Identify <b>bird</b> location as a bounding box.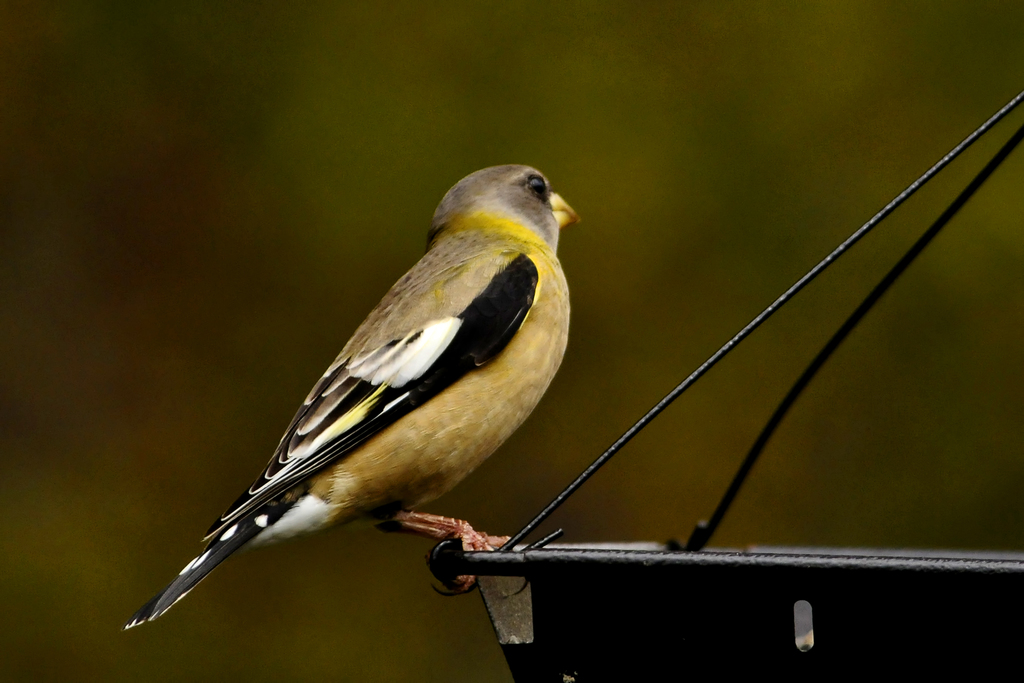
pyautogui.locateOnScreen(158, 157, 588, 620).
